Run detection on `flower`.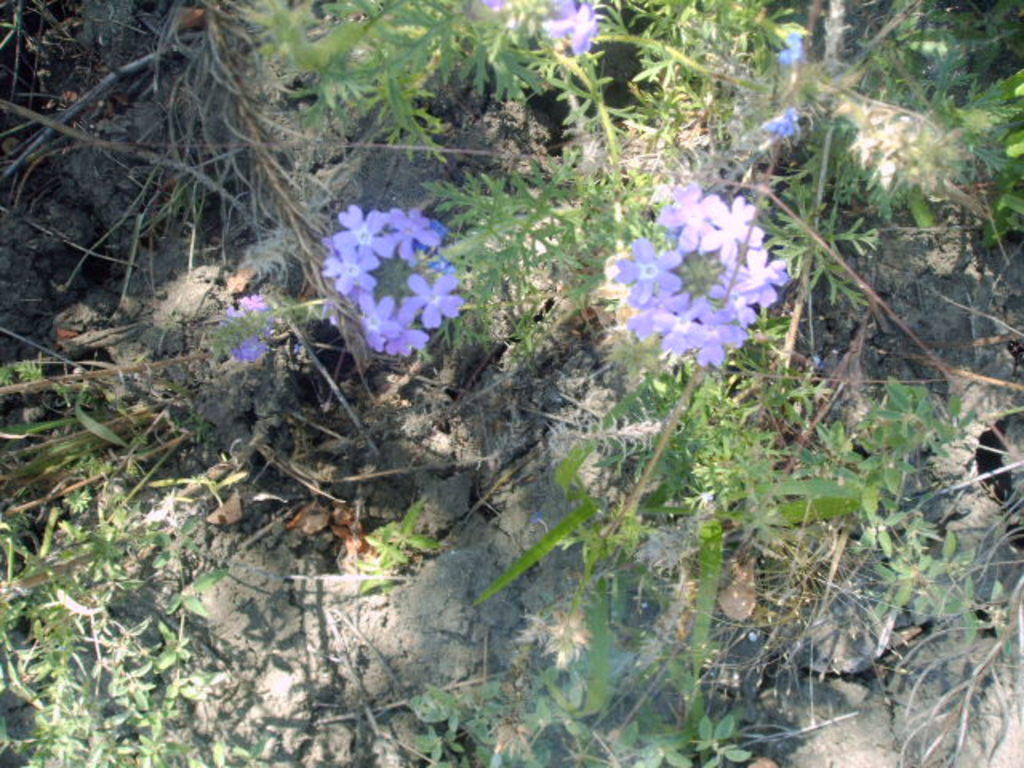
Result: region(358, 291, 392, 349).
